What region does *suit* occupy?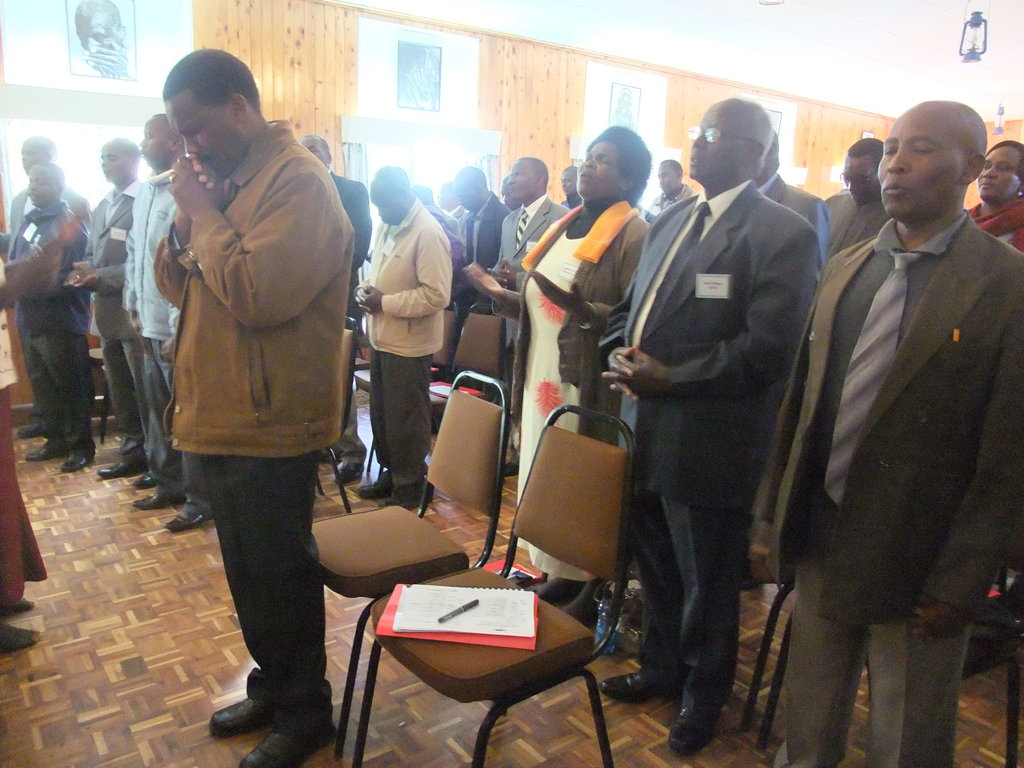
[x1=604, y1=162, x2=822, y2=735].
